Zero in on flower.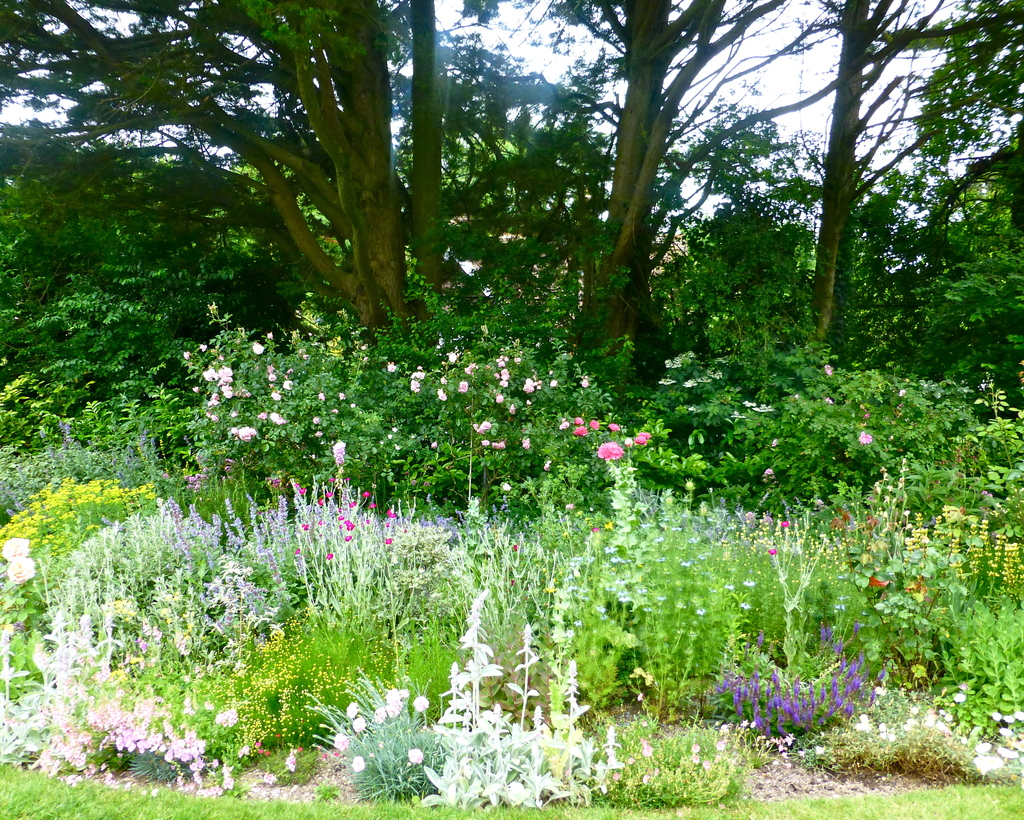
Zeroed in: <box>573,427,589,435</box>.
